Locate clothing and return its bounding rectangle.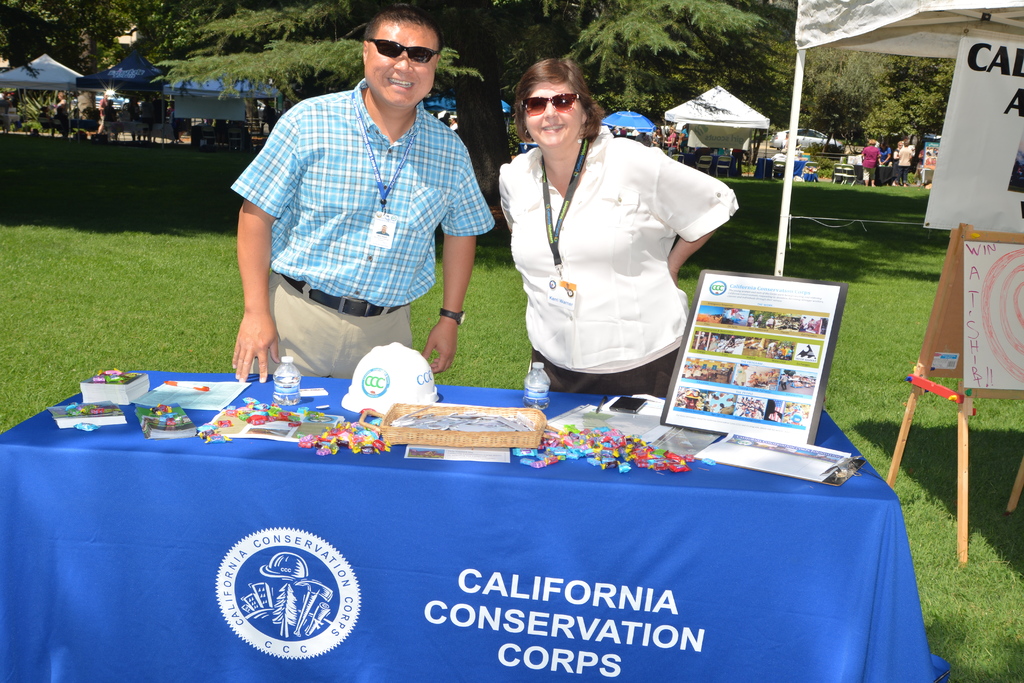
[x1=495, y1=106, x2=737, y2=387].
